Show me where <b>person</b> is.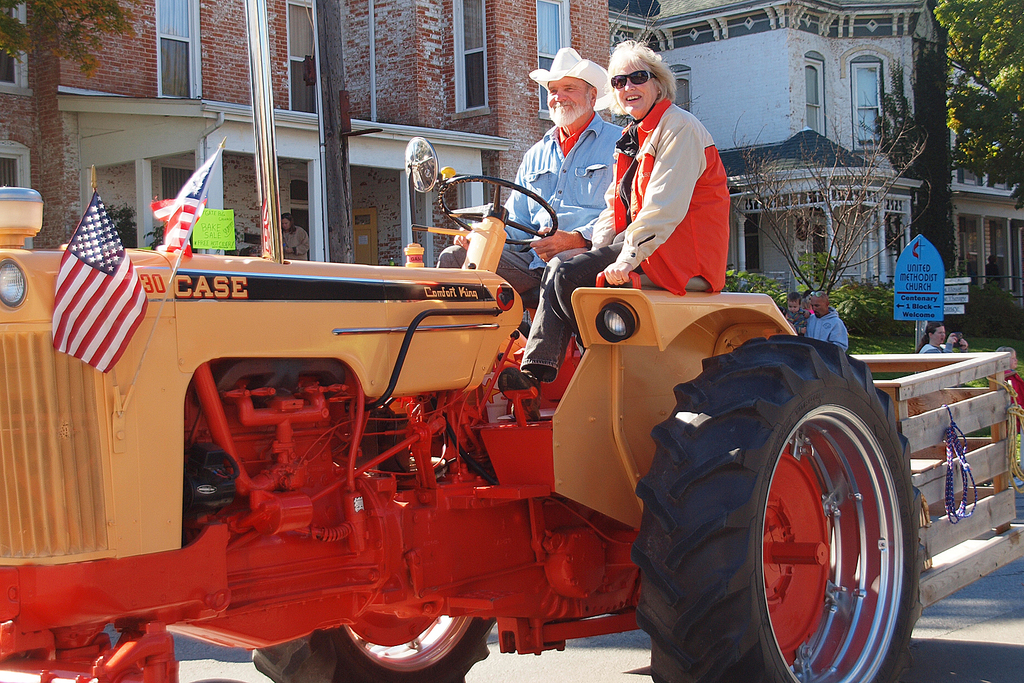
<b>person</b> is at 239,242,257,257.
